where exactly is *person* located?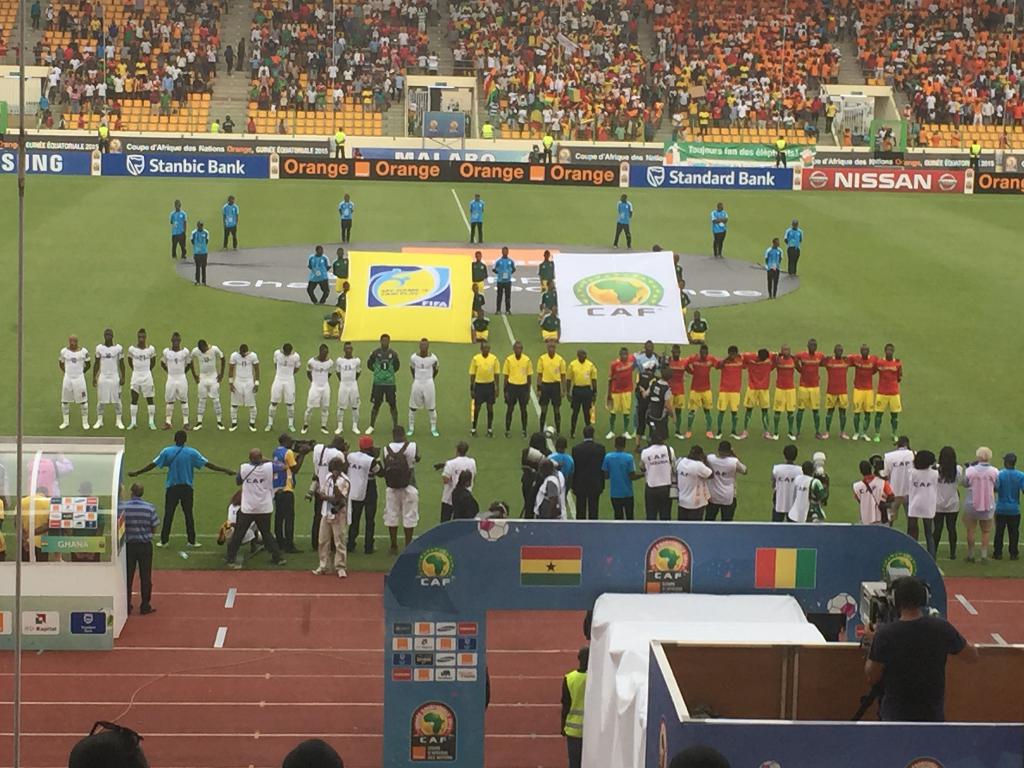
Its bounding box is (860, 458, 892, 521).
